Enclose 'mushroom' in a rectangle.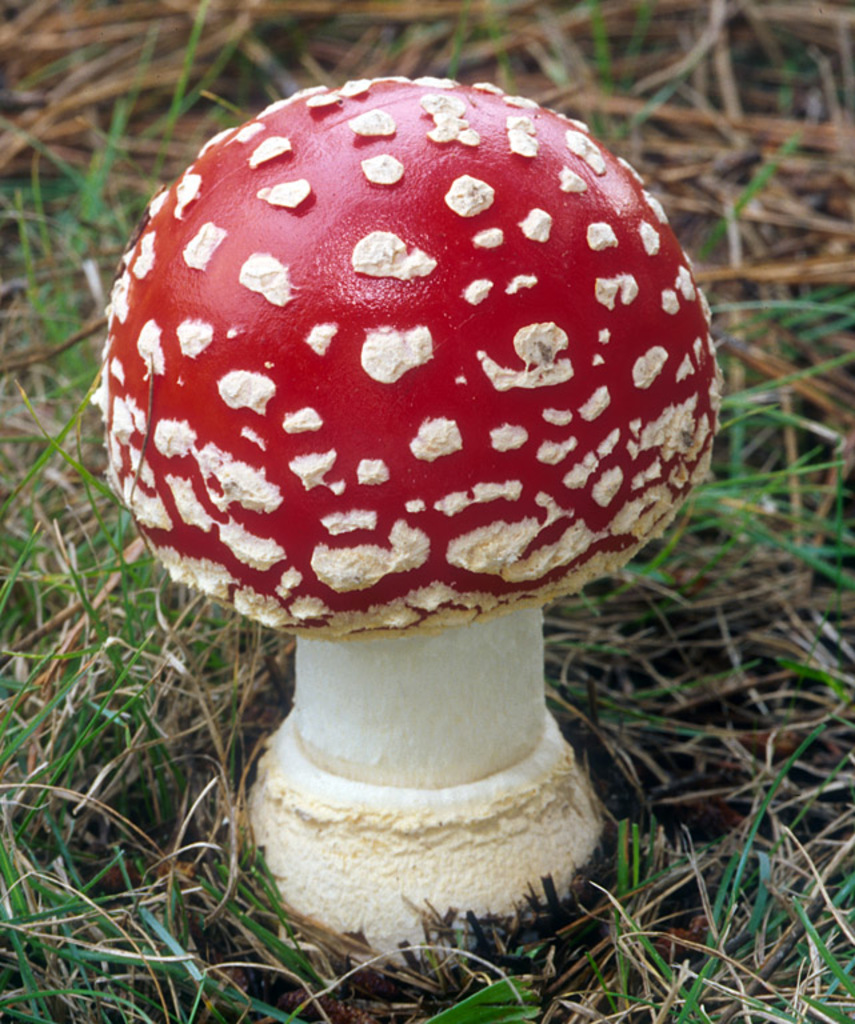
{"left": 67, "top": 51, "right": 718, "bottom": 969}.
